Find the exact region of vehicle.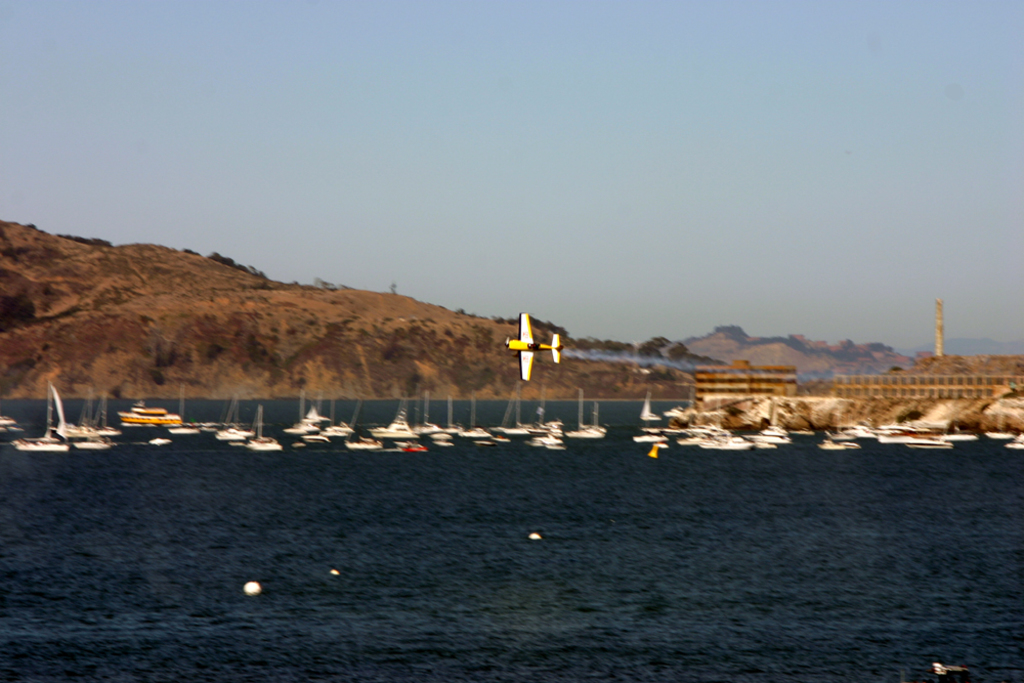
Exact region: <bbox>986, 430, 1013, 439</bbox>.
